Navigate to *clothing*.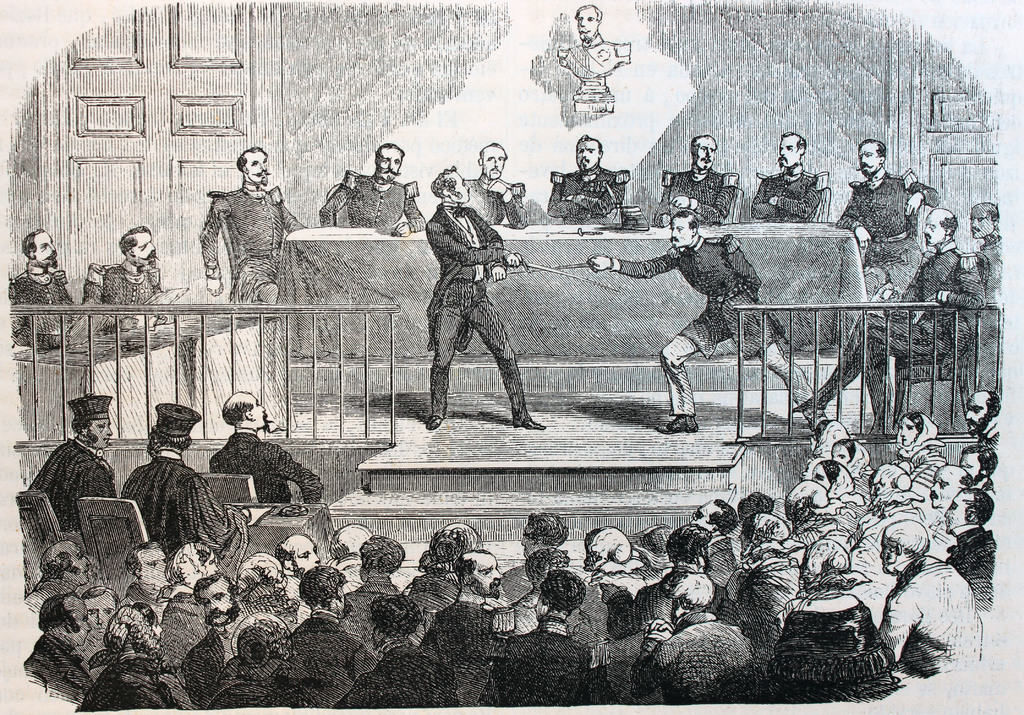
Navigation target: (left=25, top=438, right=119, bottom=534).
